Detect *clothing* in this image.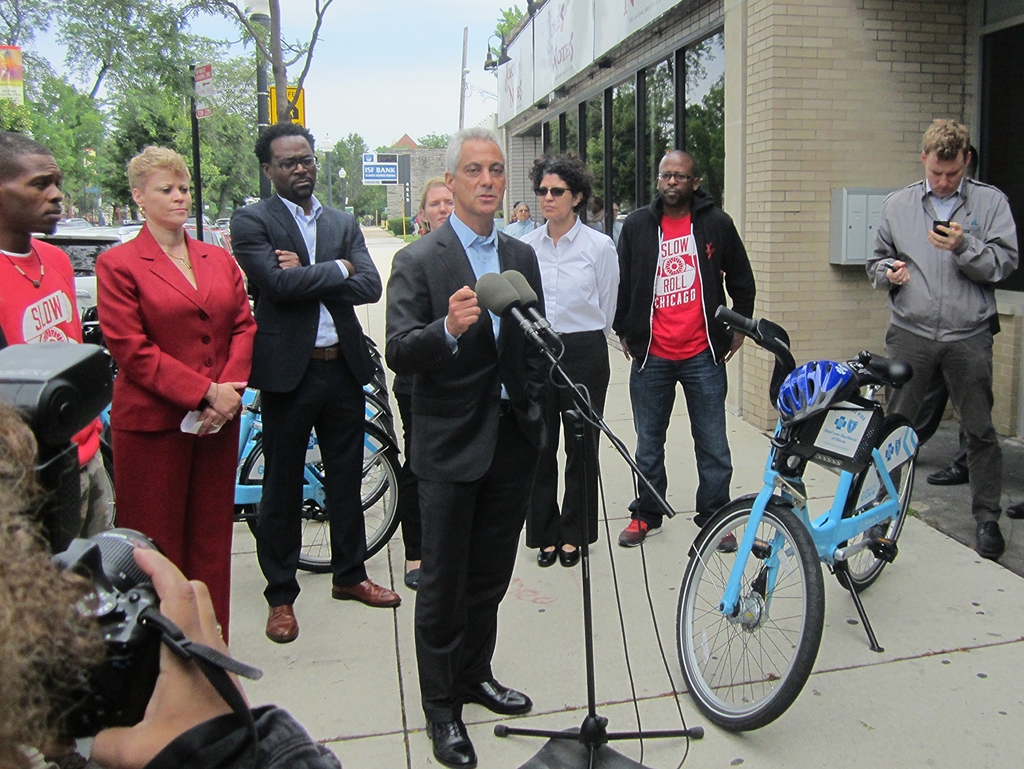
Detection: left=11, top=704, right=345, bottom=768.
